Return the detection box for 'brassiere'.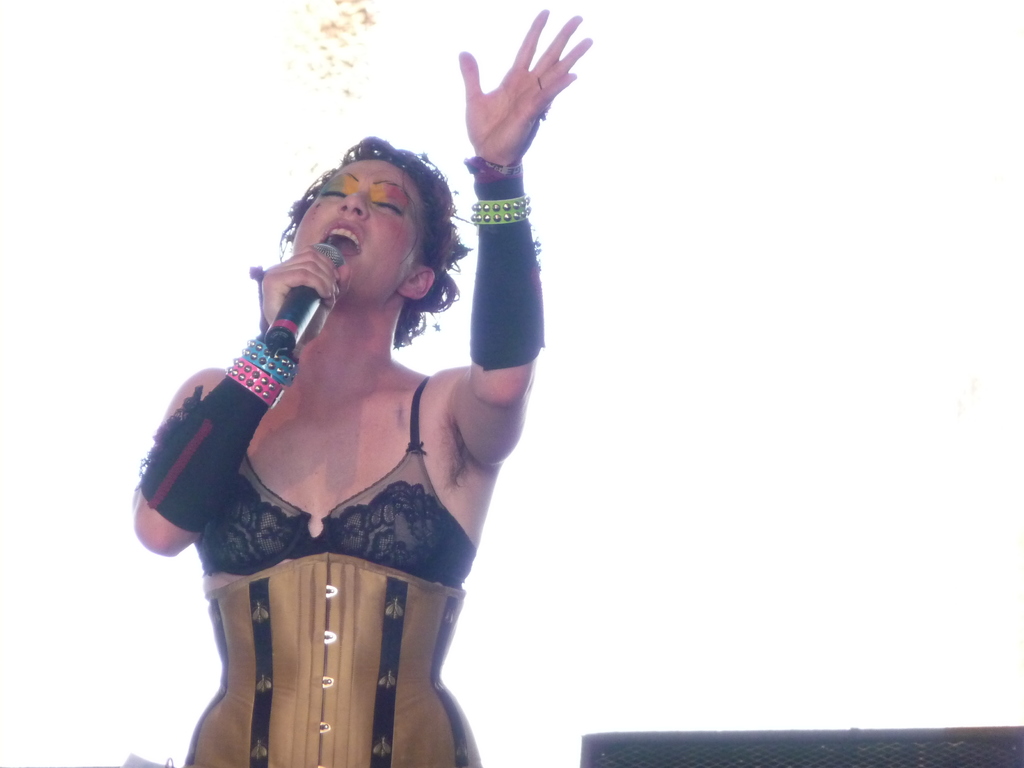
box=[192, 328, 483, 641].
